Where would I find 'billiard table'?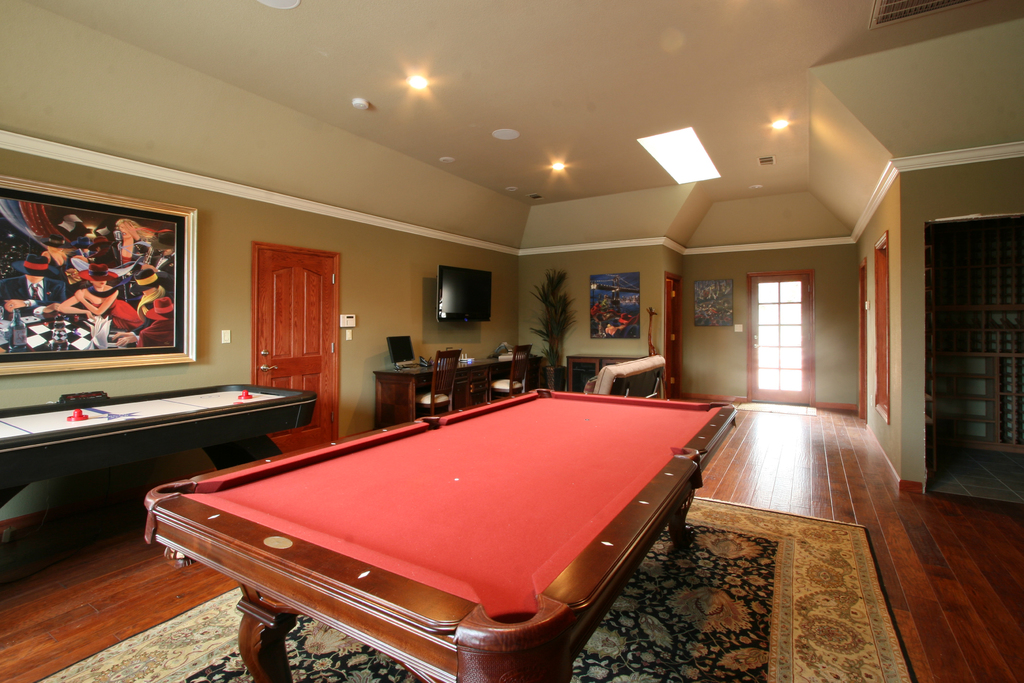
At [left=145, top=387, right=737, bottom=682].
